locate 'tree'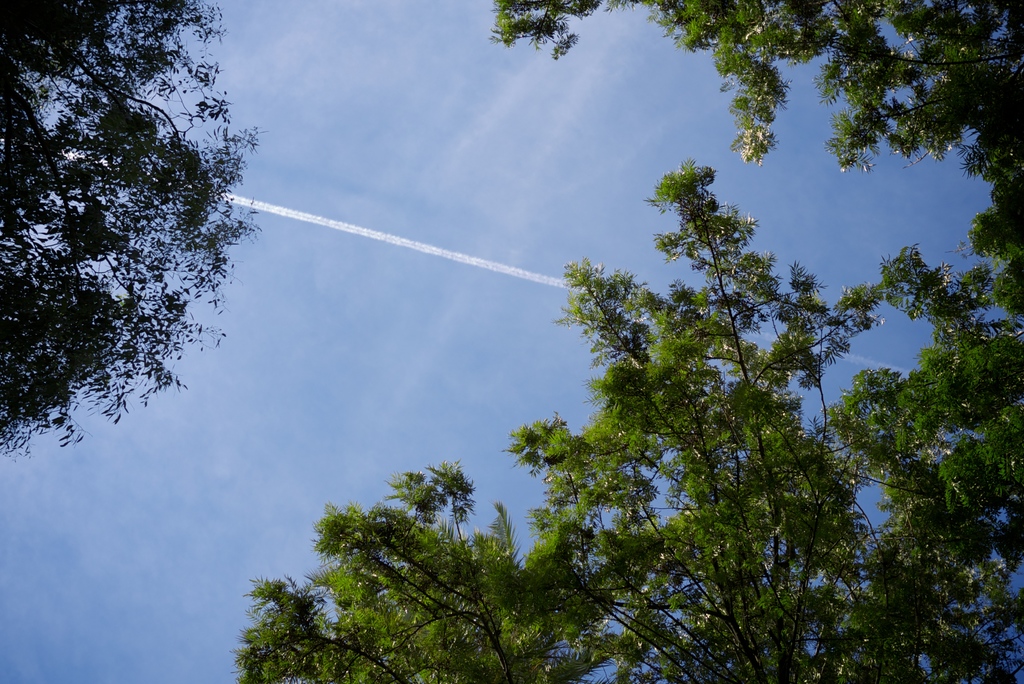
left=0, top=0, right=259, bottom=454
